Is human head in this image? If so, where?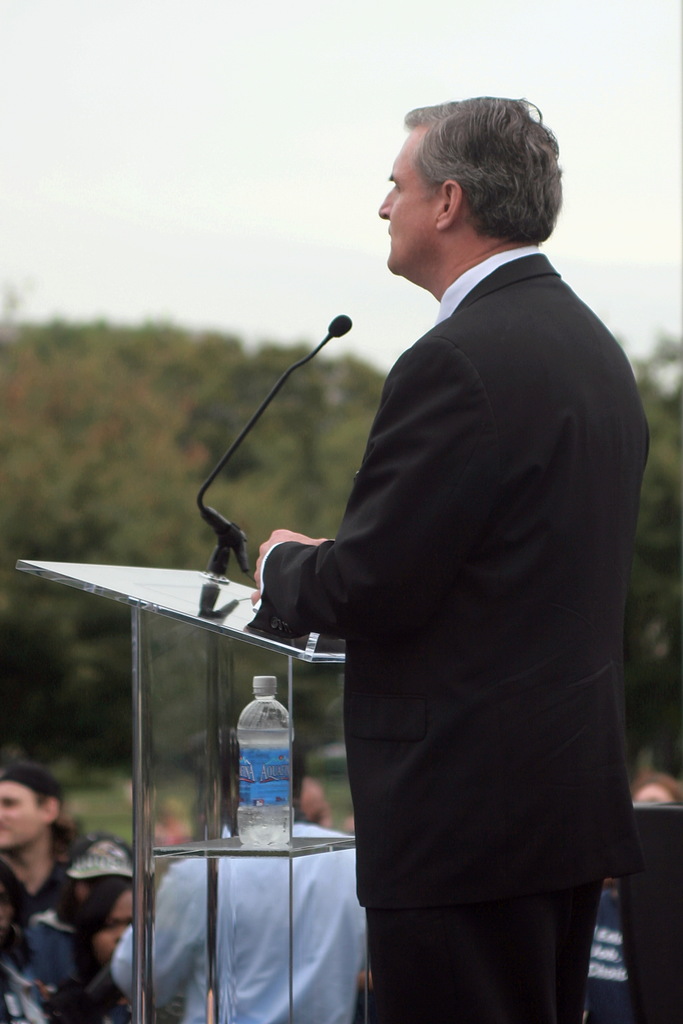
Yes, at x1=79, y1=882, x2=136, y2=966.
